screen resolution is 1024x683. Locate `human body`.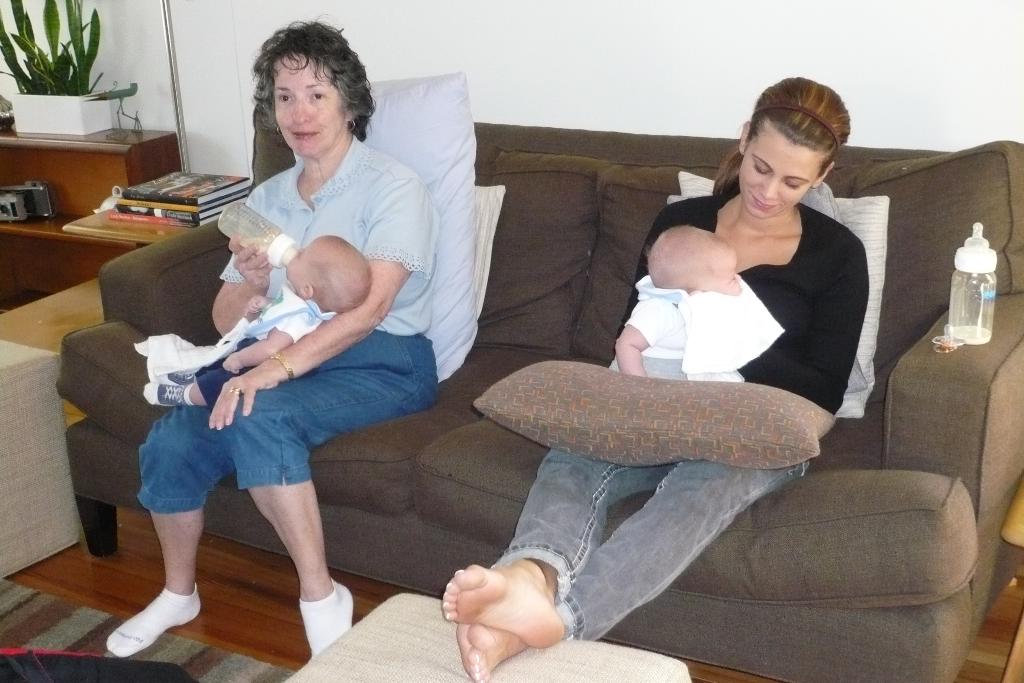
(left=109, top=135, right=436, bottom=656).
